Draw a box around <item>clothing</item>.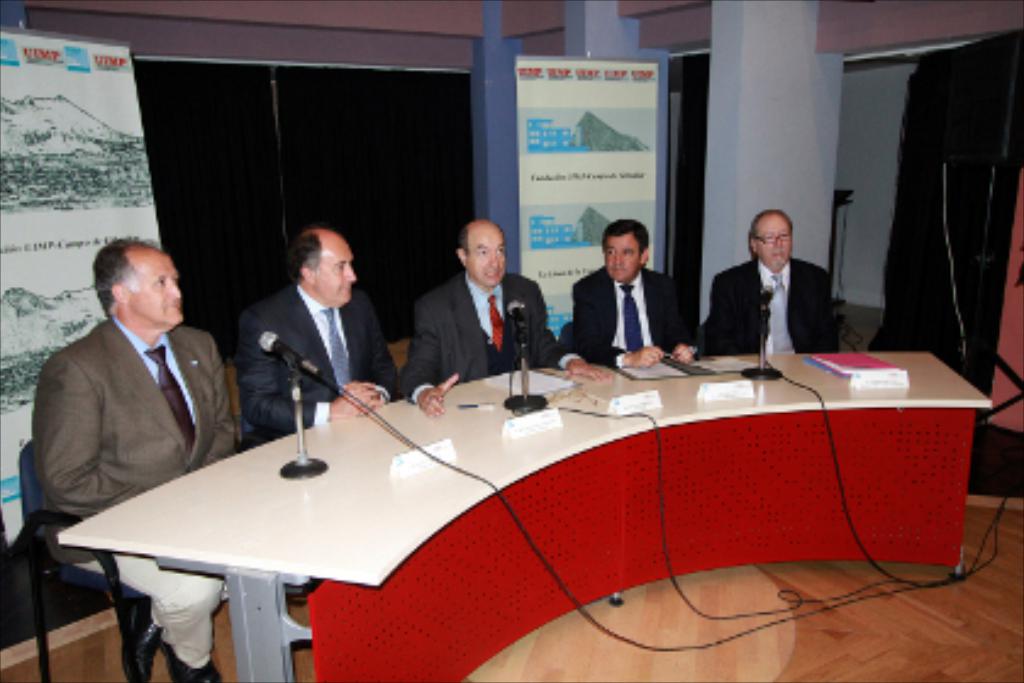
detection(37, 312, 246, 663).
